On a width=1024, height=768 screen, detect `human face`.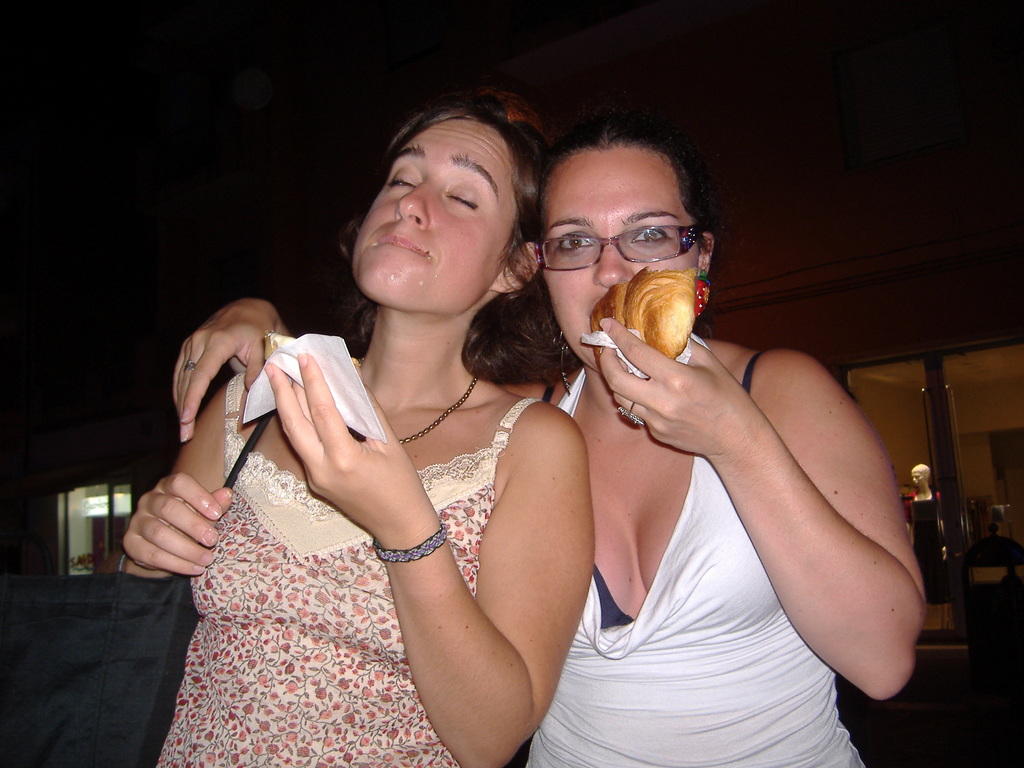
BBox(534, 148, 701, 369).
